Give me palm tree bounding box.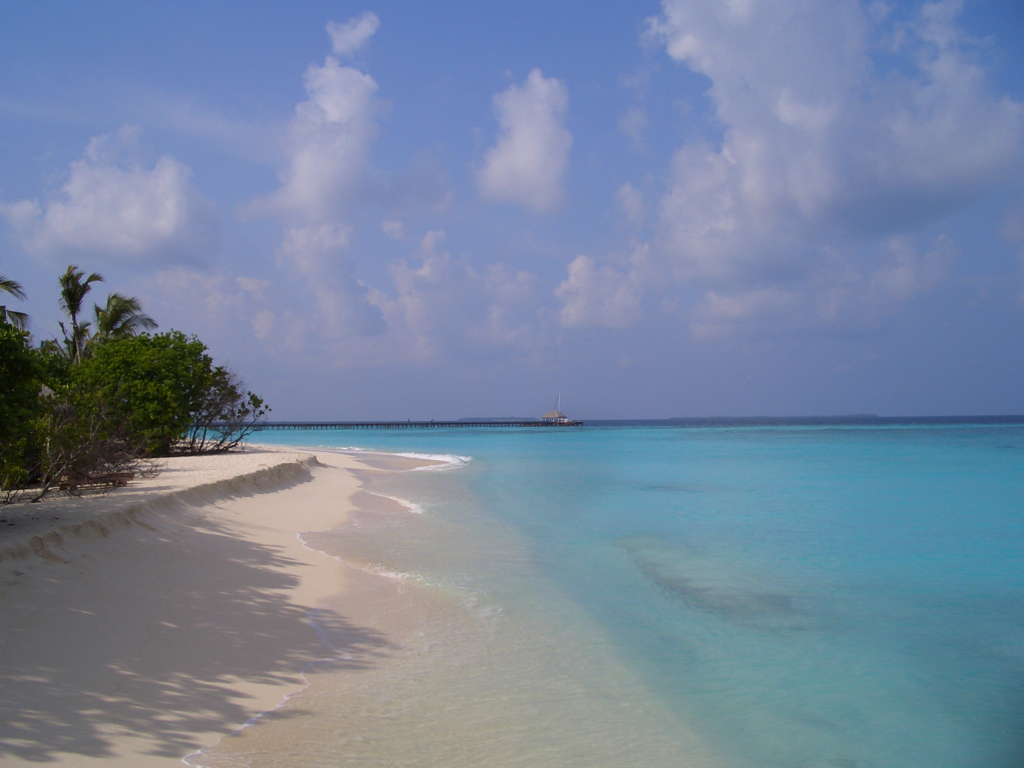
left=0, top=275, right=30, bottom=309.
